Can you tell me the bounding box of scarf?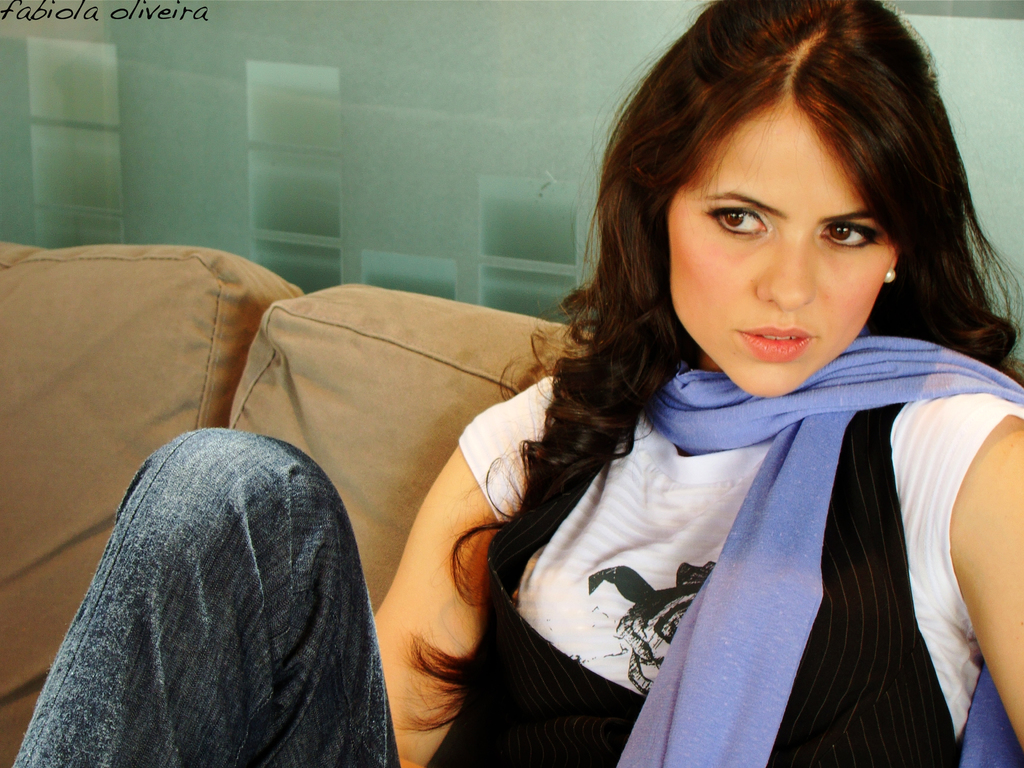
x1=616, y1=326, x2=1023, y2=767.
